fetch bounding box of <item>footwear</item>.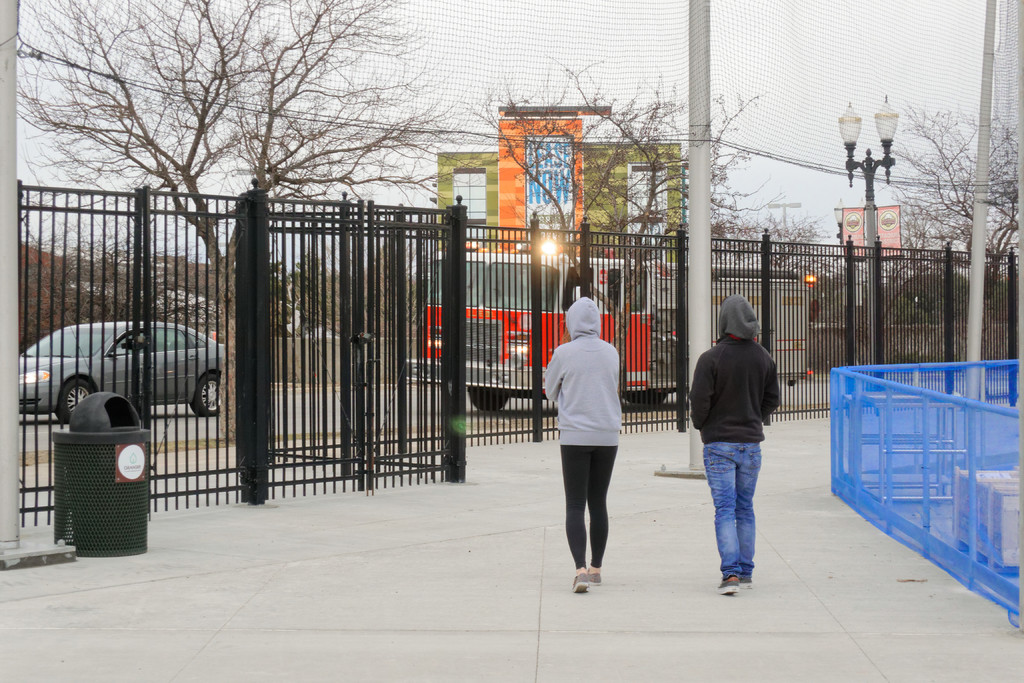
Bbox: left=736, top=576, right=754, bottom=589.
